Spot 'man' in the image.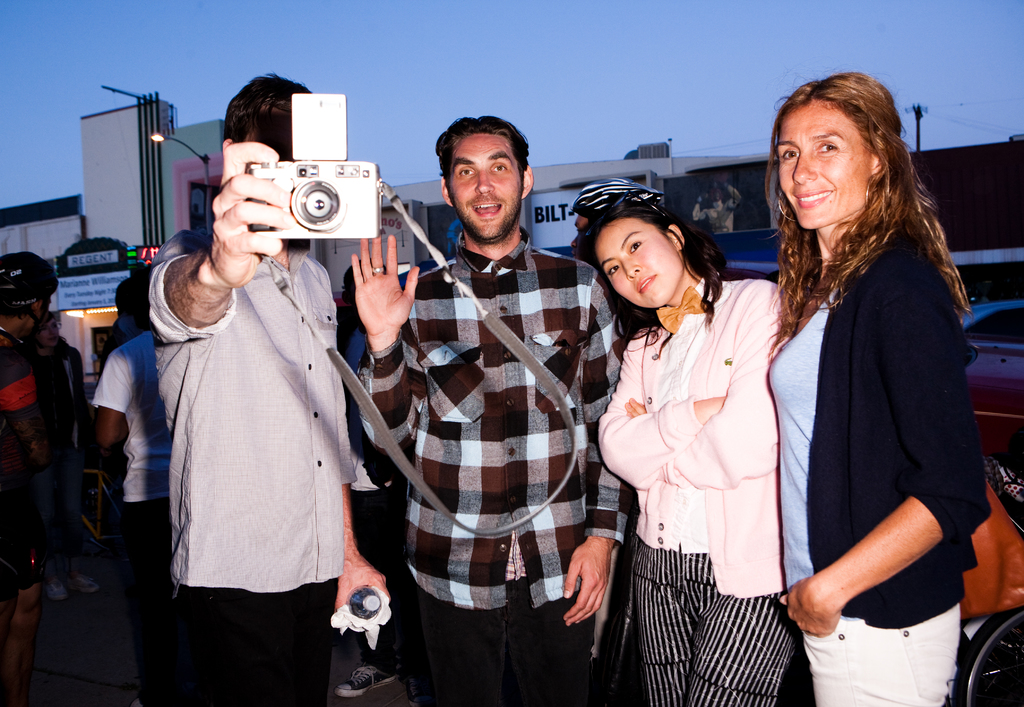
'man' found at x1=145, y1=65, x2=399, y2=706.
